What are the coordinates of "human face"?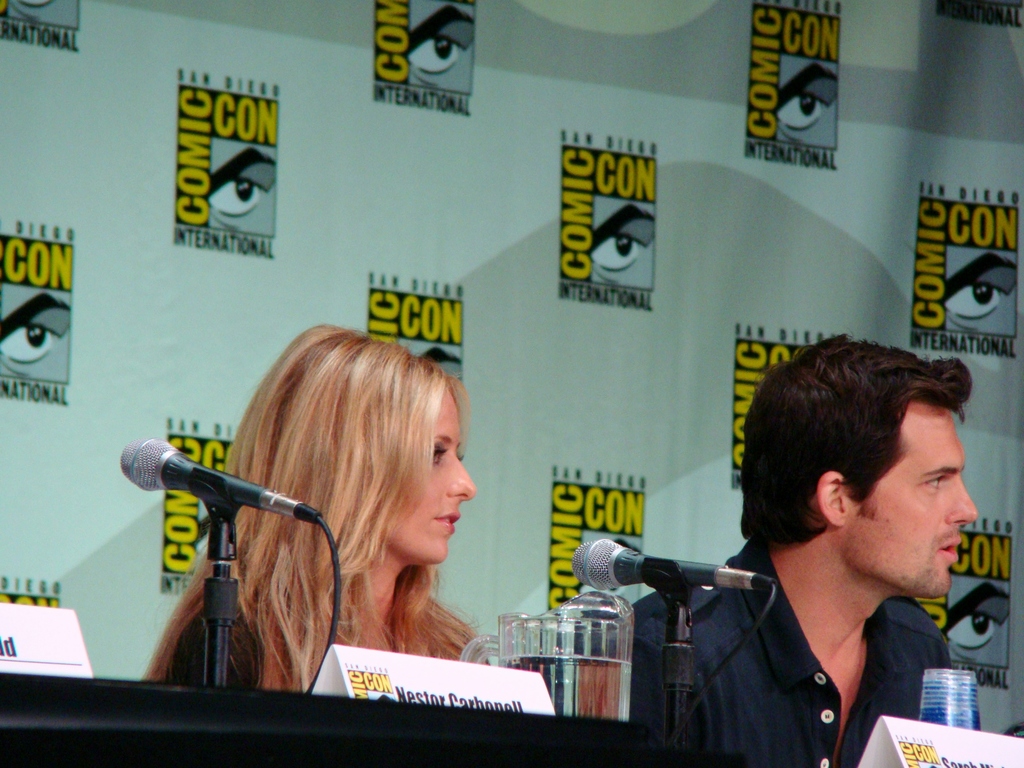
crop(383, 388, 474, 566).
